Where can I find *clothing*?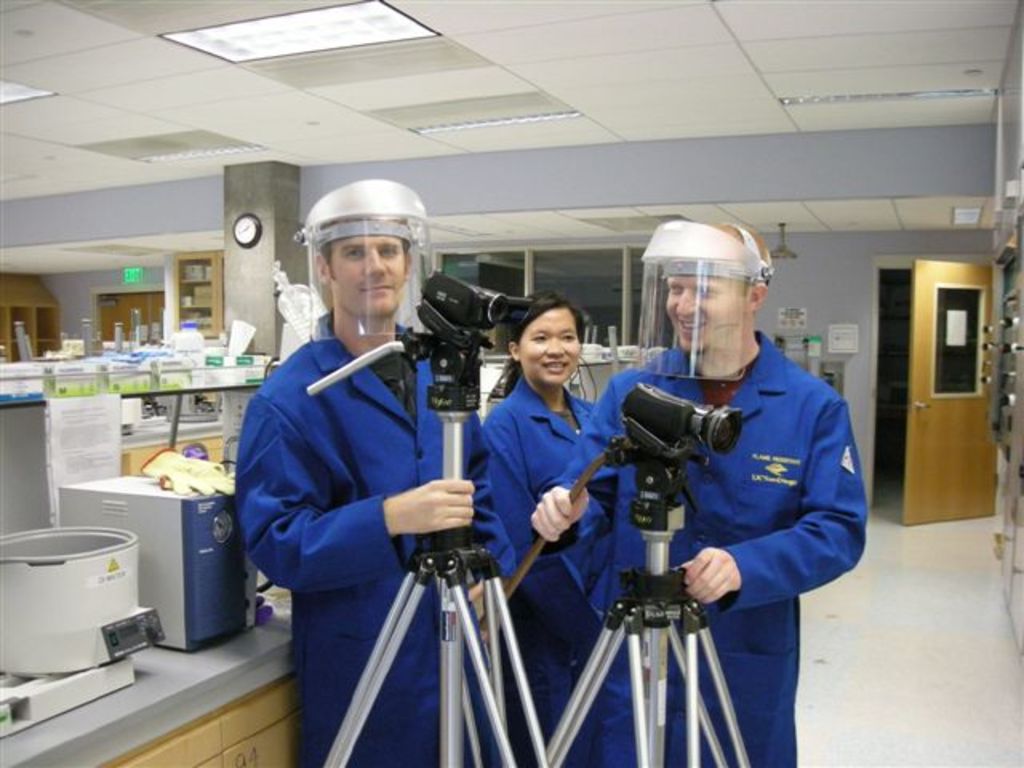
You can find it at bbox=(482, 378, 602, 766).
